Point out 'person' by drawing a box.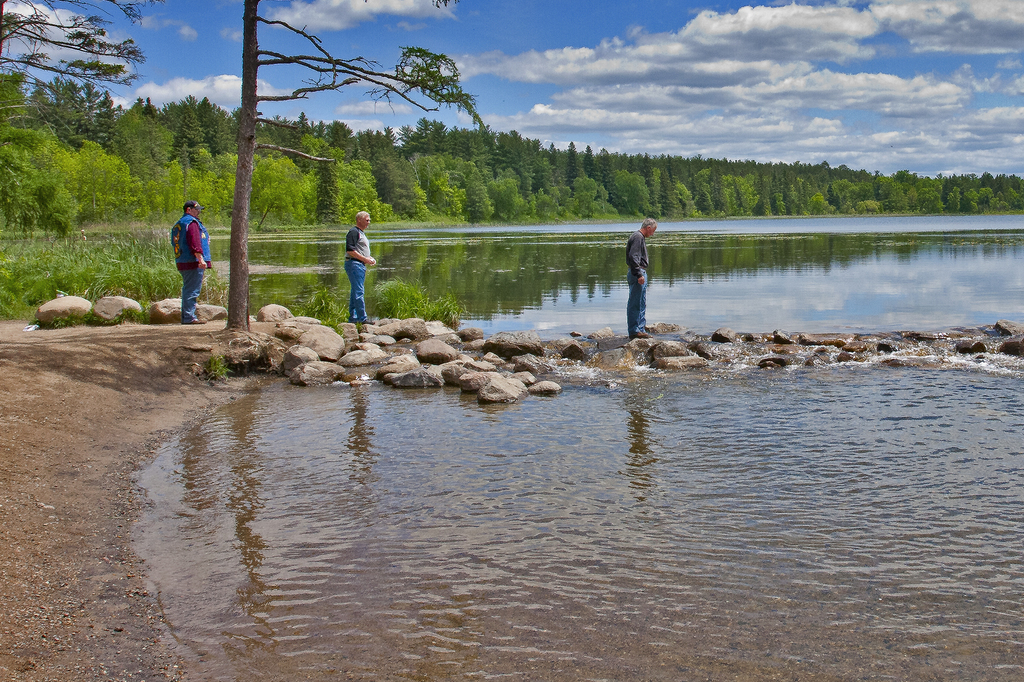
{"x1": 172, "y1": 202, "x2": 212, "y2": 324}.
